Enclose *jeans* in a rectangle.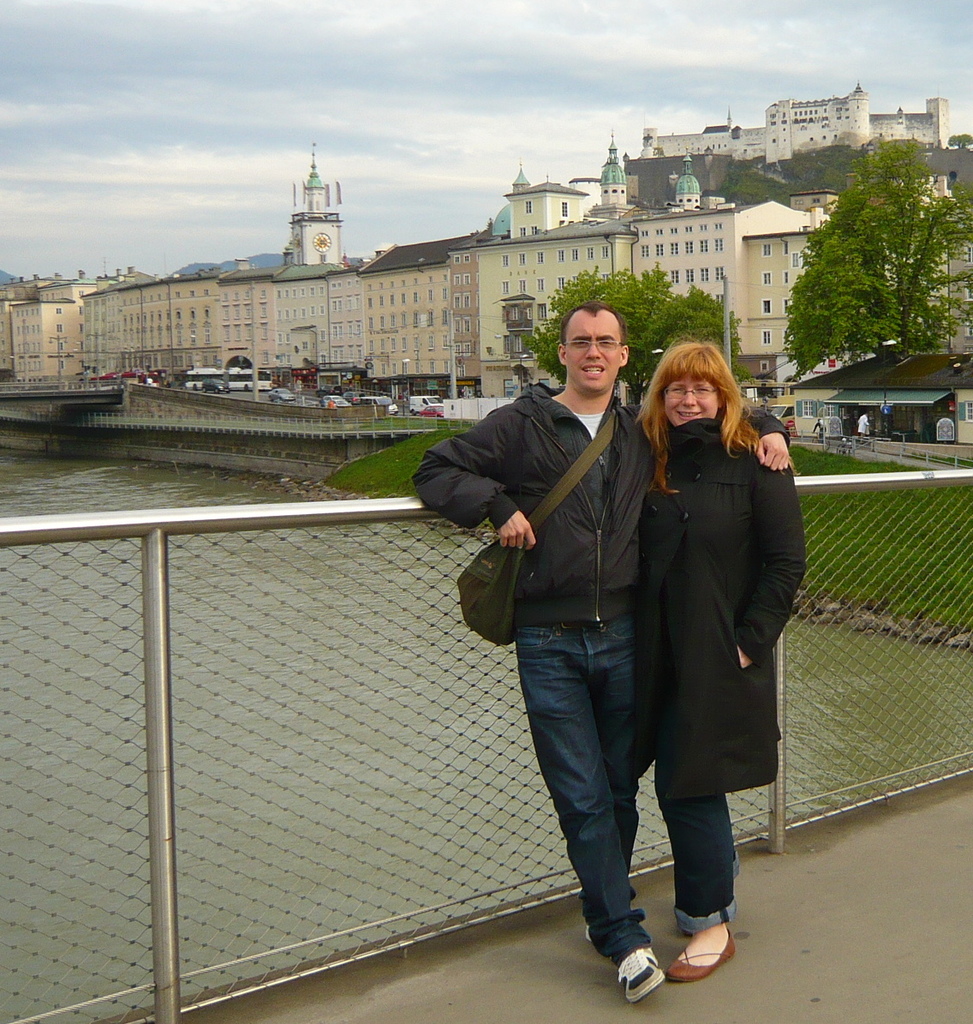
Rect(659, 793, 745, 931).
